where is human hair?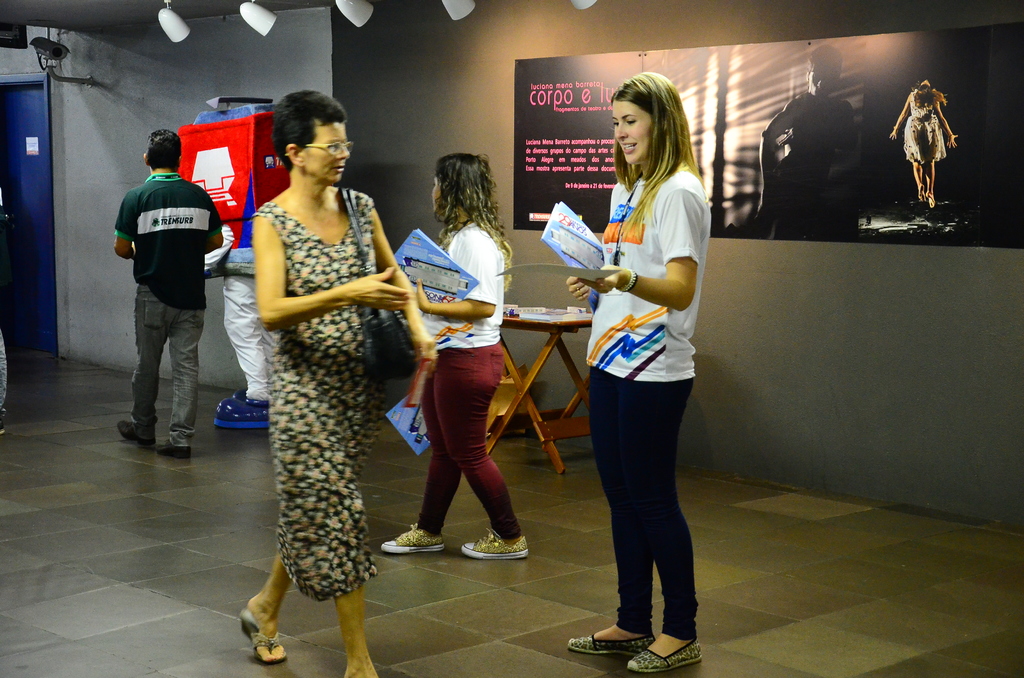
bbox(273, 90, 346, 174).
